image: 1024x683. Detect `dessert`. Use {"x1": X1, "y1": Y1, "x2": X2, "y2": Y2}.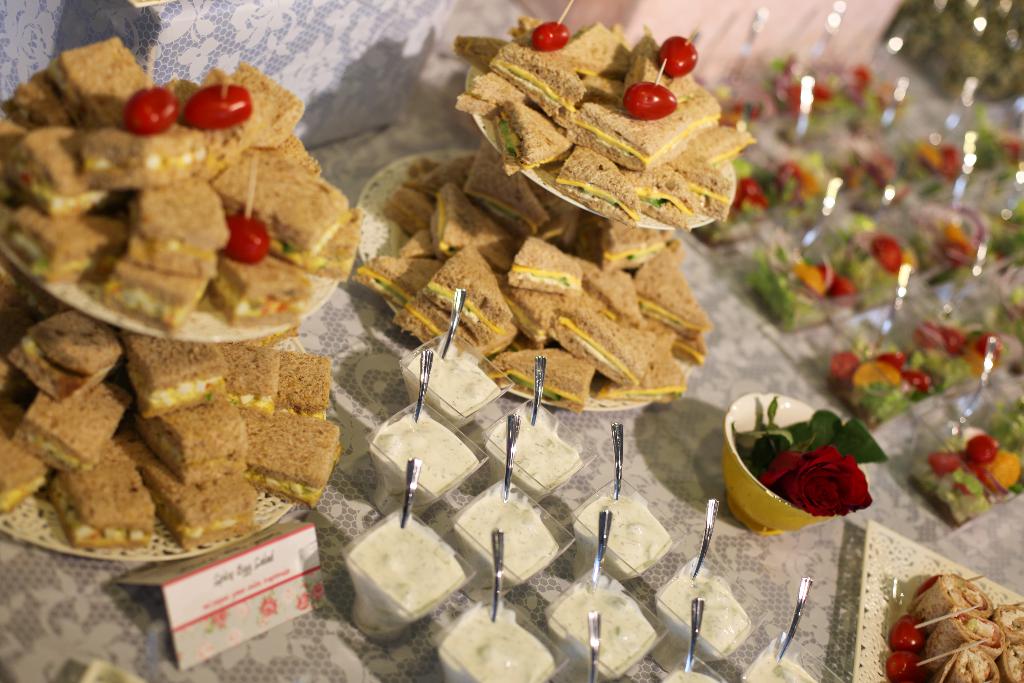
{"x1": 485, "y1": 411, "x2": 579, "y2": 494}.
